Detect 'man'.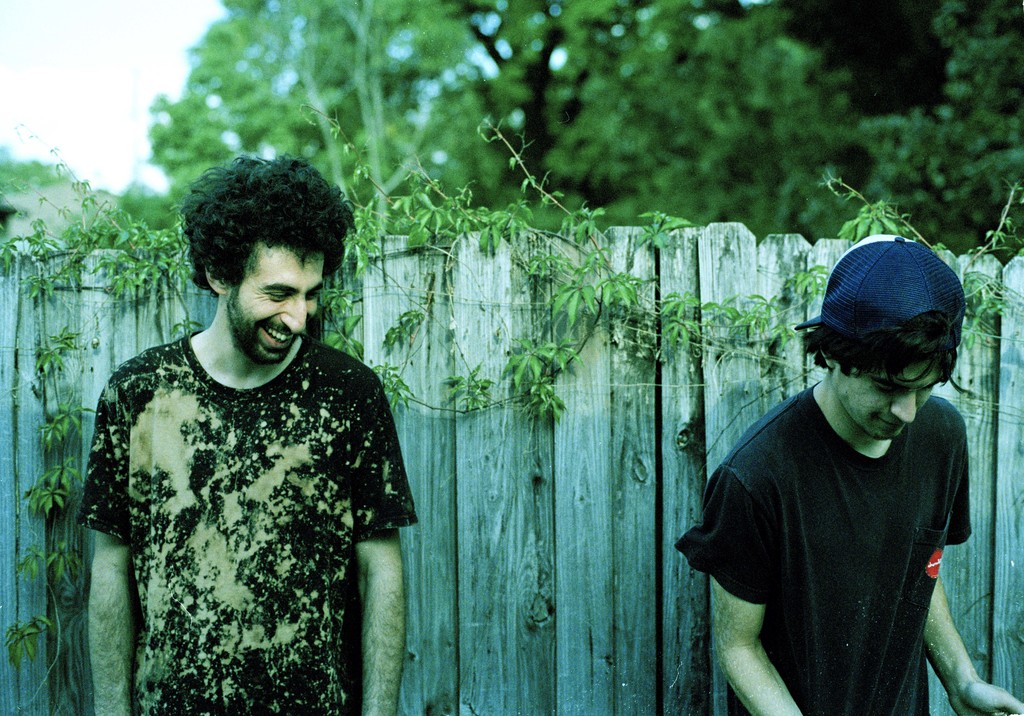
Detected at box=[73, 147, 427, 715].
